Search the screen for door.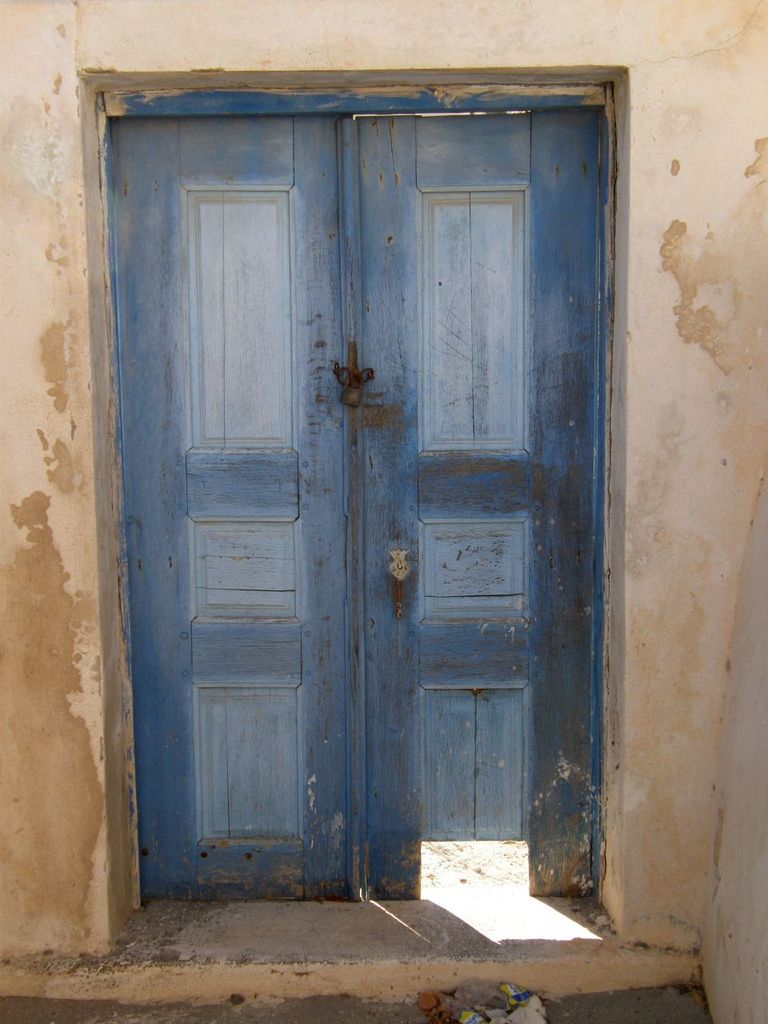
Found at Rect(124, 74, 588, 926).
